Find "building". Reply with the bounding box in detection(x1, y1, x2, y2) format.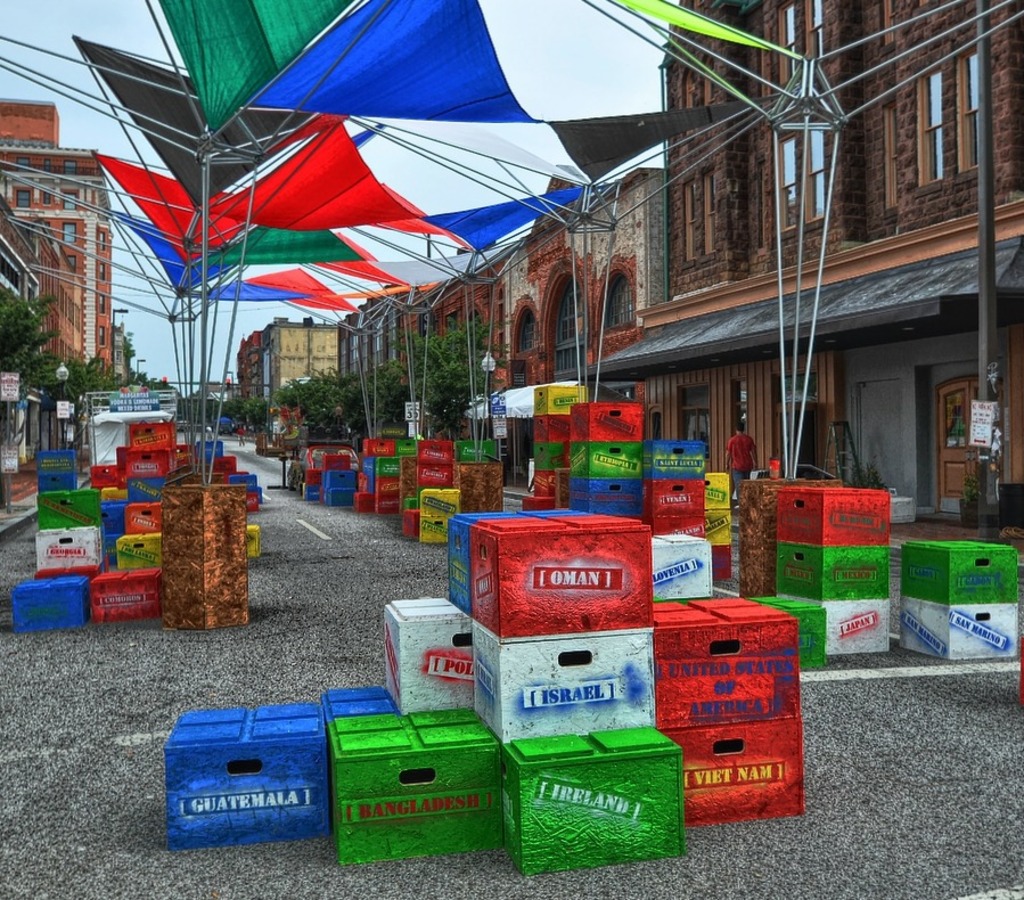
detection(0, 98, 116, 429).
